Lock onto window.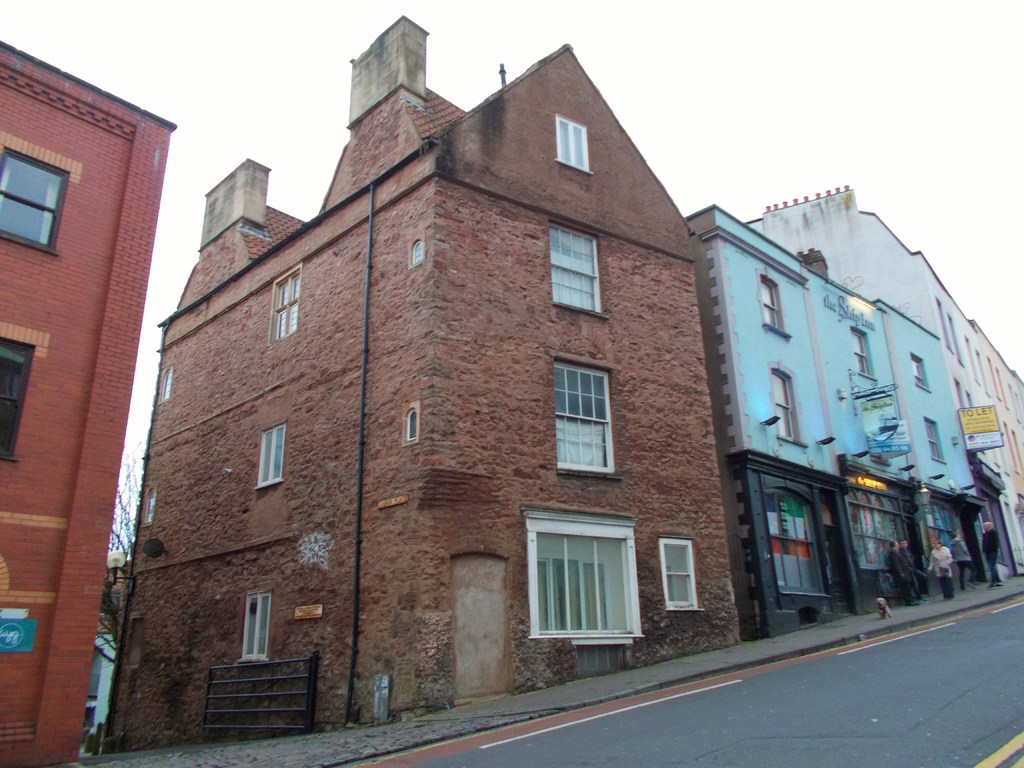
Locked: Rect(752, 265, 792, 343).
